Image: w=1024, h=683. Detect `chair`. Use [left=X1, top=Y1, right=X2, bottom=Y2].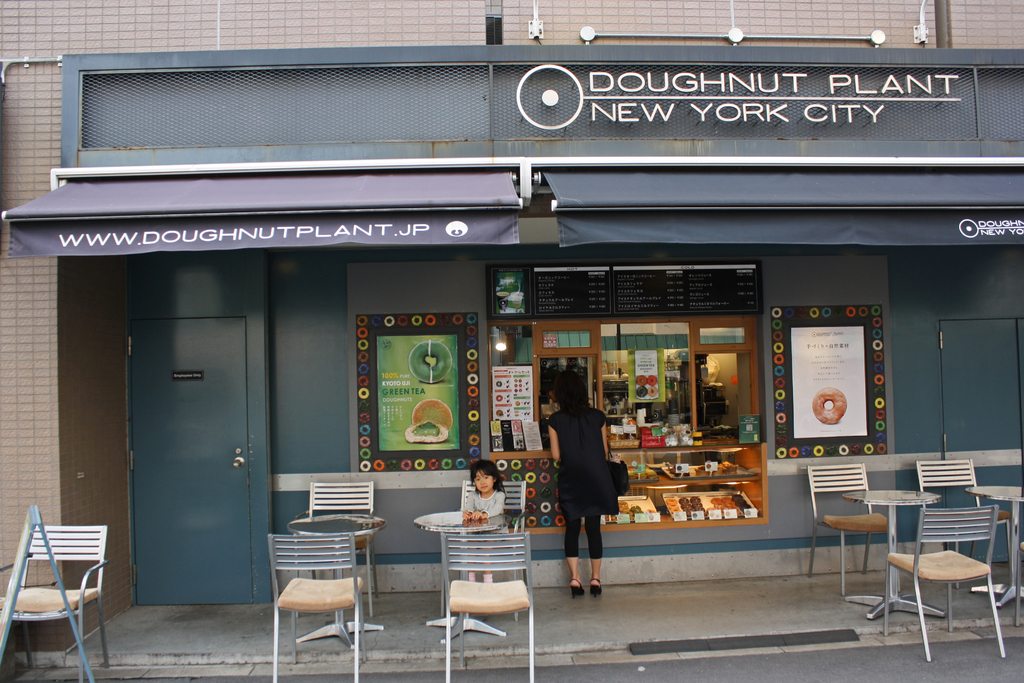
[left=436, top=530, right=536, bottom=682].
